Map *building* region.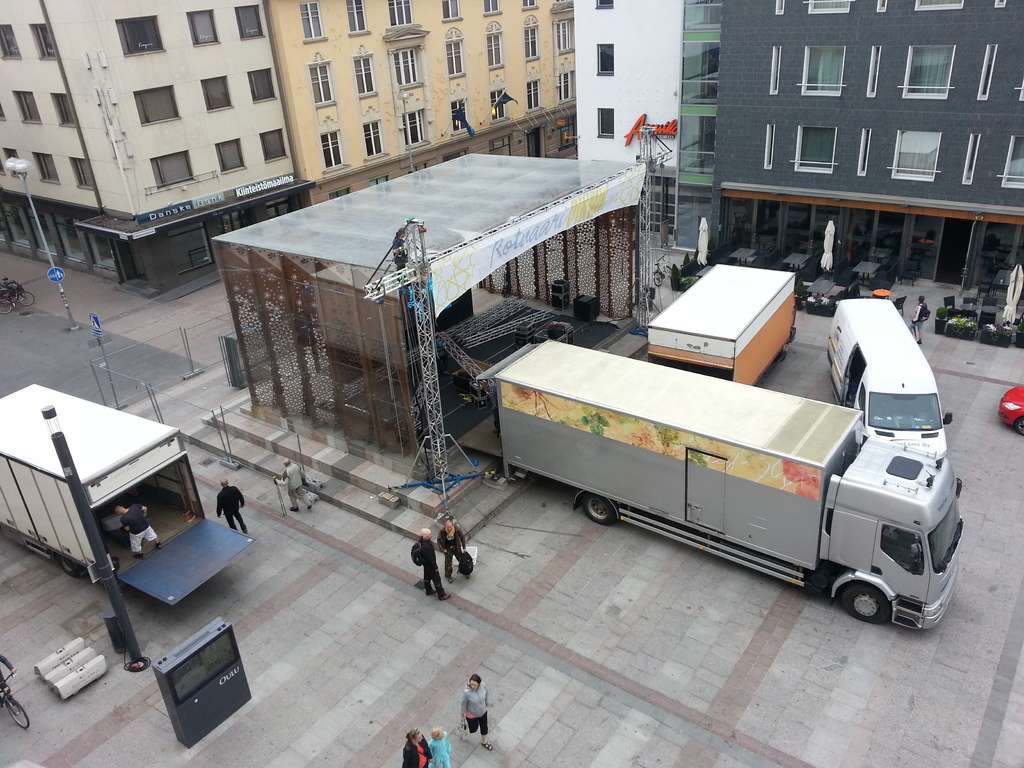
Mapped to detection(674, 0, 727, 208).
